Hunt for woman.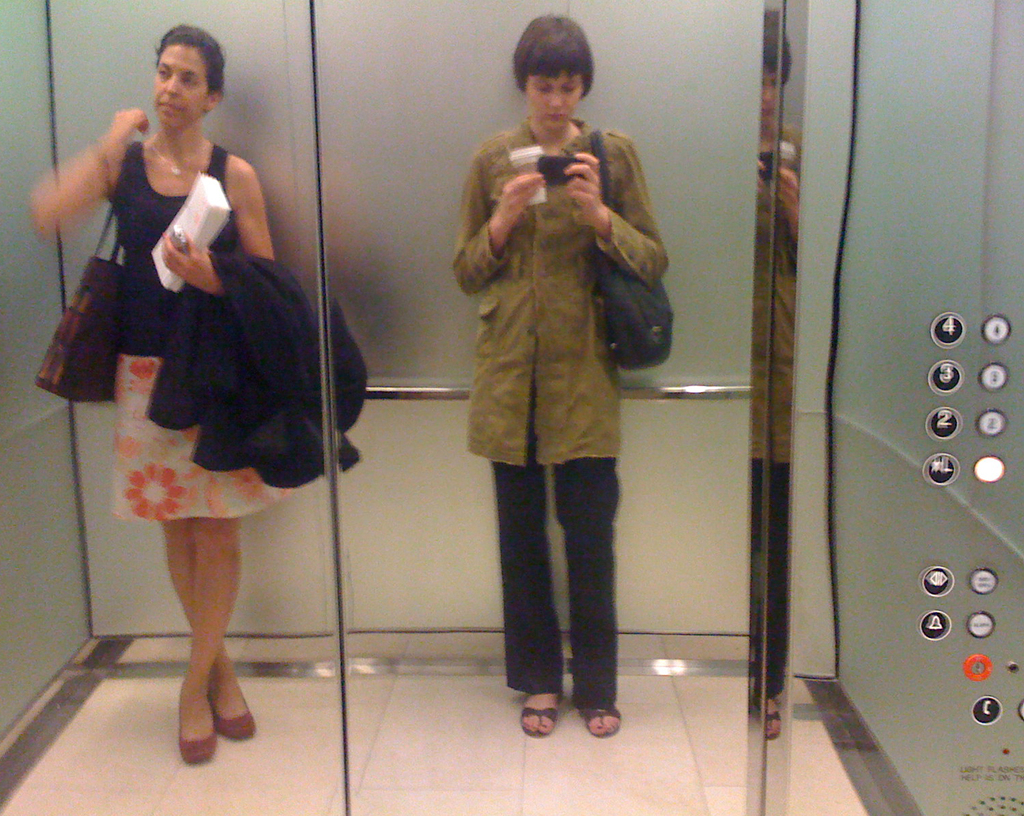
Hunted down at region(40, 30, 335, 708).
